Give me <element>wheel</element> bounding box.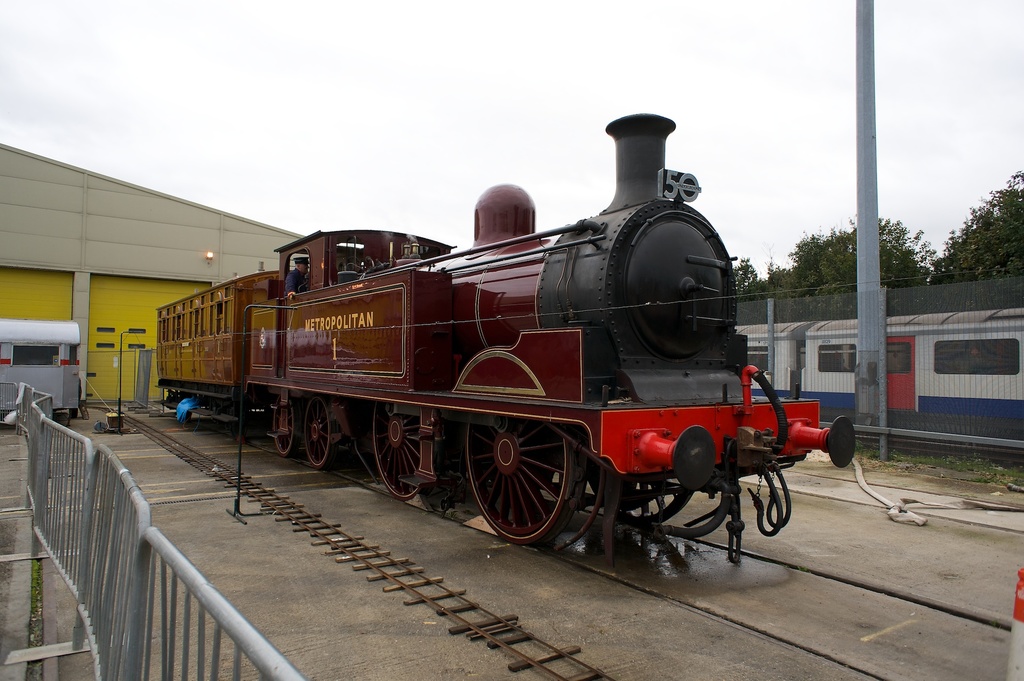
x1=374 y1=399 x2=436 y2=502.
